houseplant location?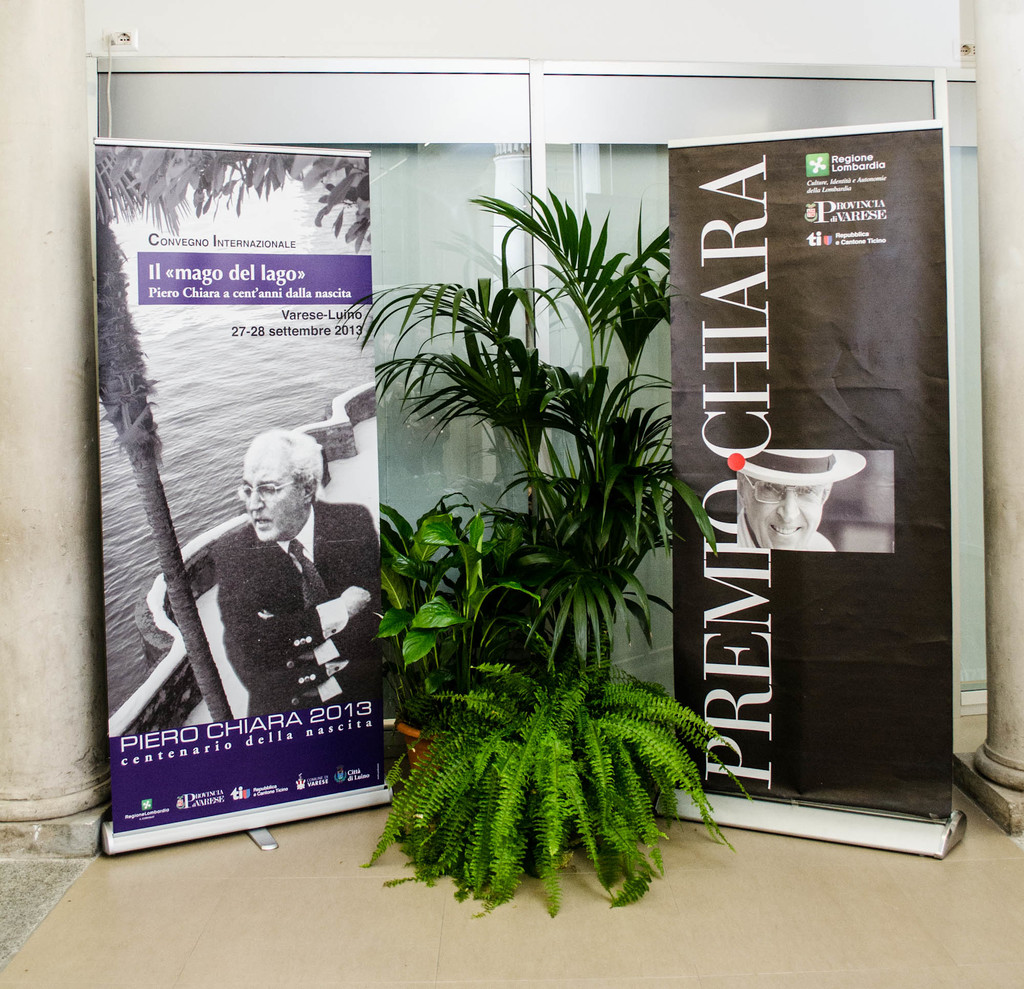
[372, 189, 695, 988]
